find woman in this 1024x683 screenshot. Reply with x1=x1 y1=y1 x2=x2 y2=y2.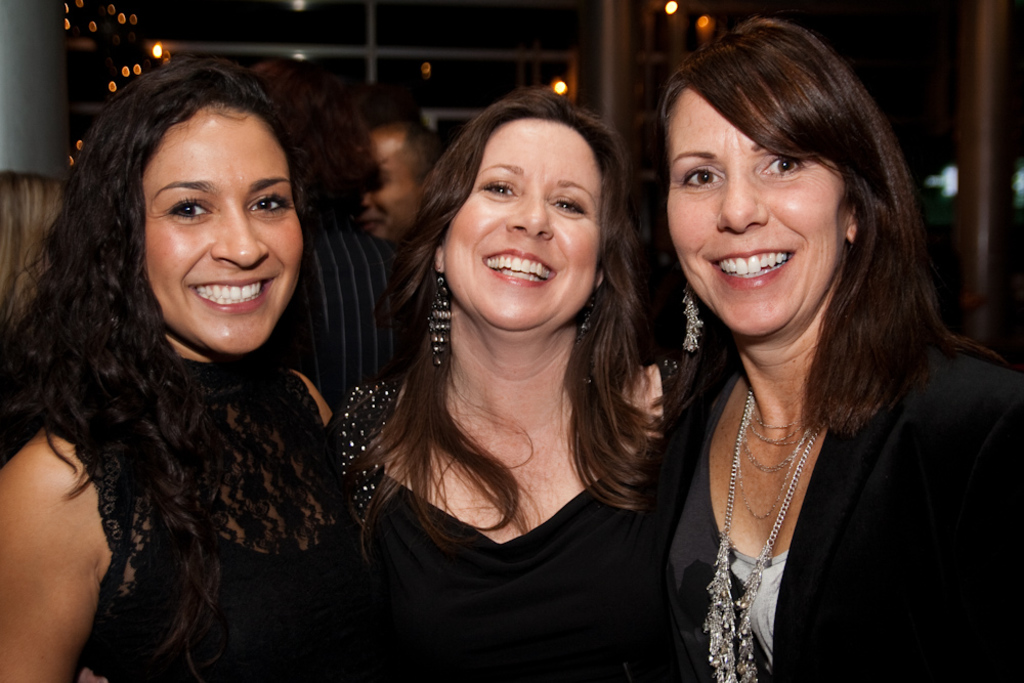
x1=640 y1=15 x2=1023 y2=682.
